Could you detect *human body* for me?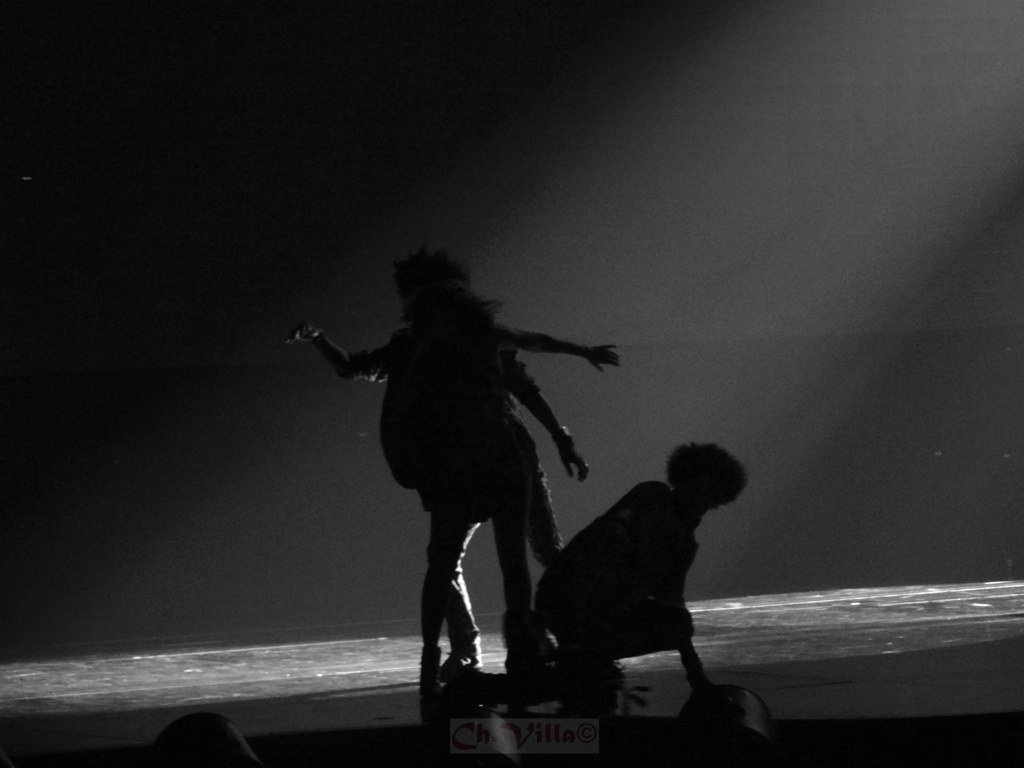
Detection result: (379,340,590,674).
